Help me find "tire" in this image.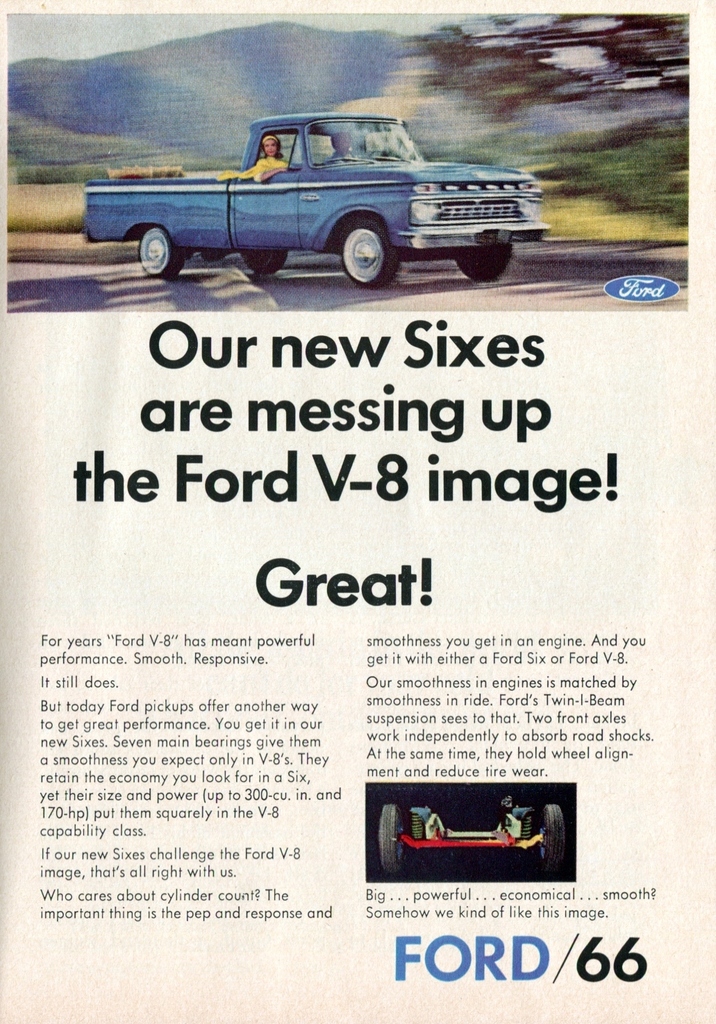
Found it: box=[342, 217, 401, 294].
